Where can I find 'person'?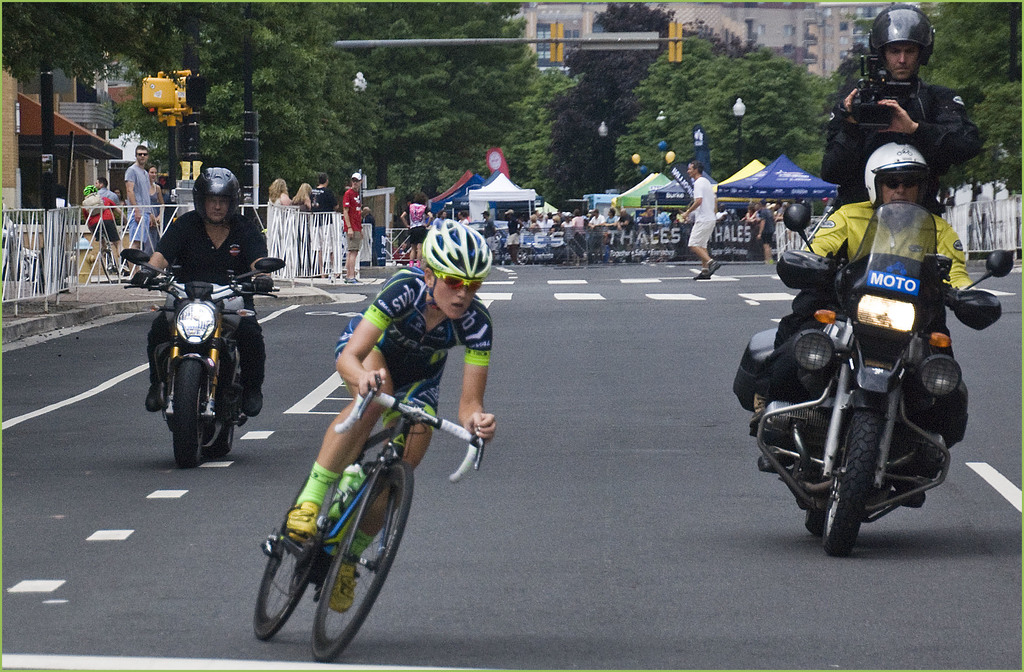
You can find it at [x1=673, y1=157, x2=721, y2=276].
